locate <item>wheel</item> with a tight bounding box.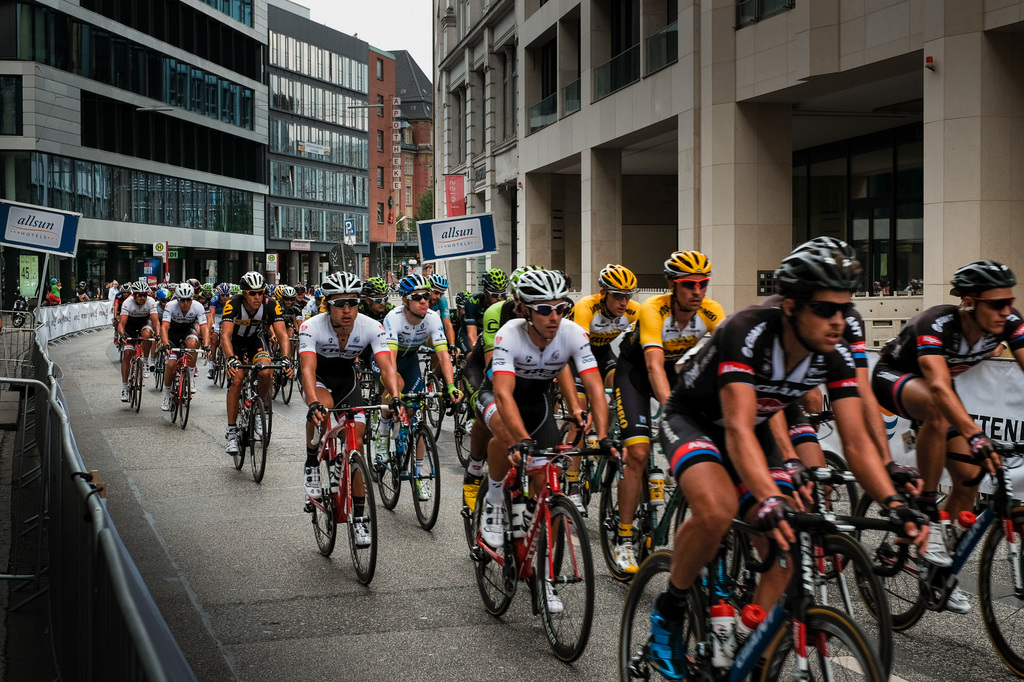
(left=152, top=362, right=161, bottom=390).
